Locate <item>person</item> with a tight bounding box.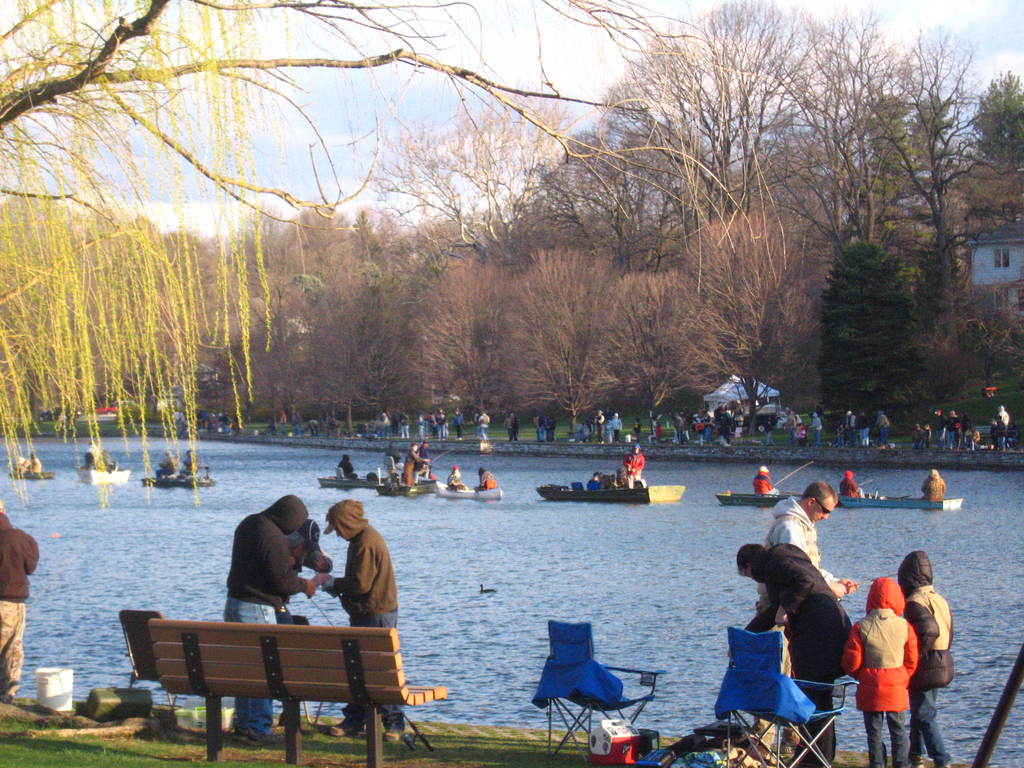
detection(0, 508, 40, 701).
